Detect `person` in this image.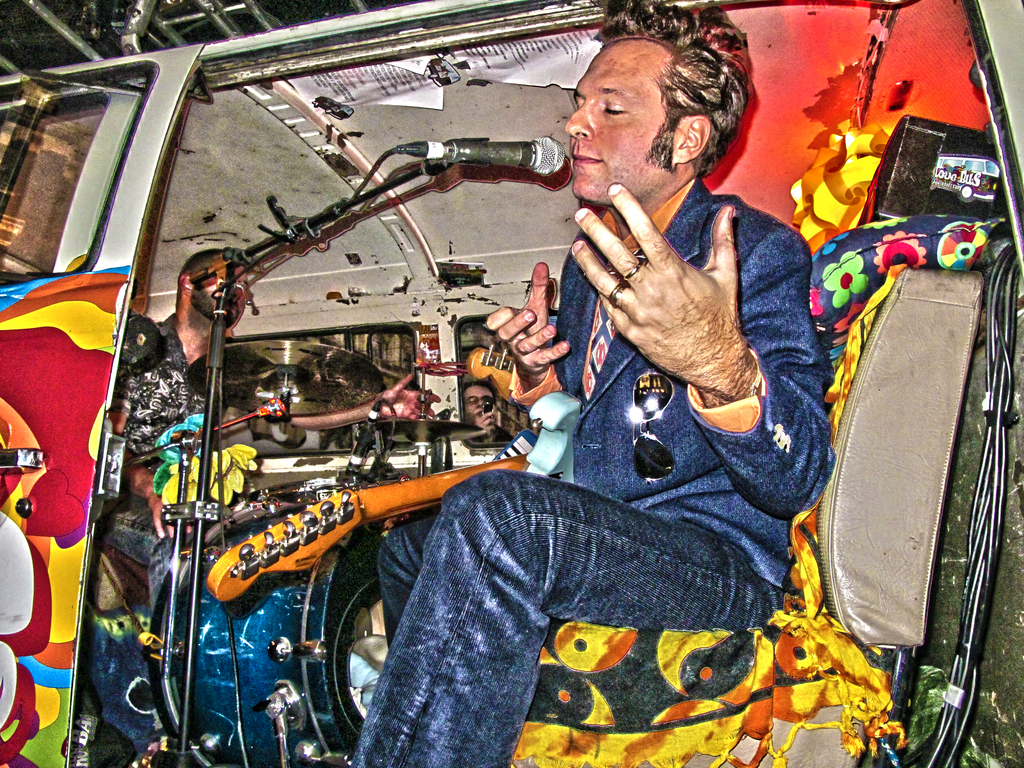
Detection: 461:379:505:428.
